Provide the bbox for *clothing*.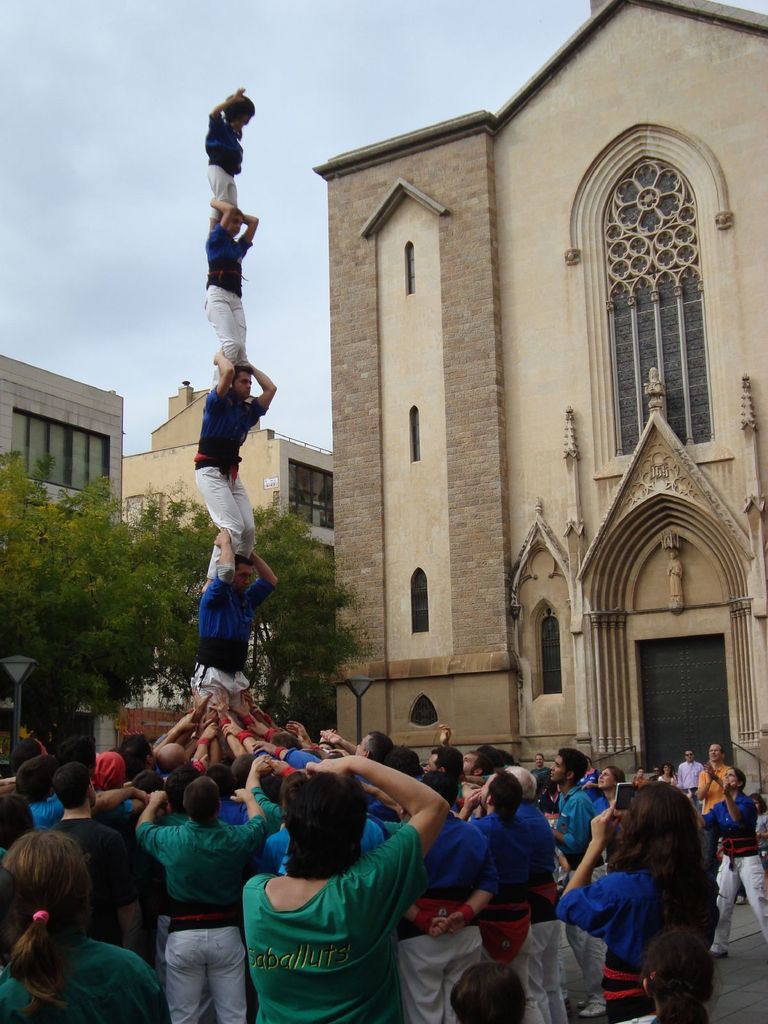
205:121:244:210.
